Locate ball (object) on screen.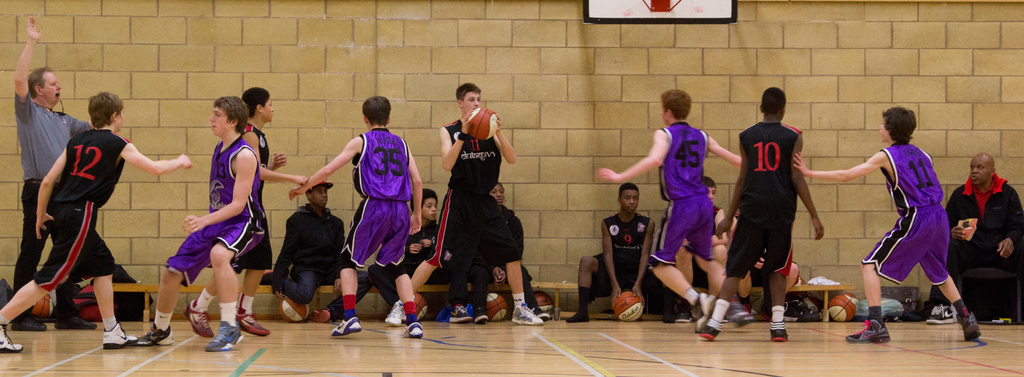
On screen at (490,298,506,317).
